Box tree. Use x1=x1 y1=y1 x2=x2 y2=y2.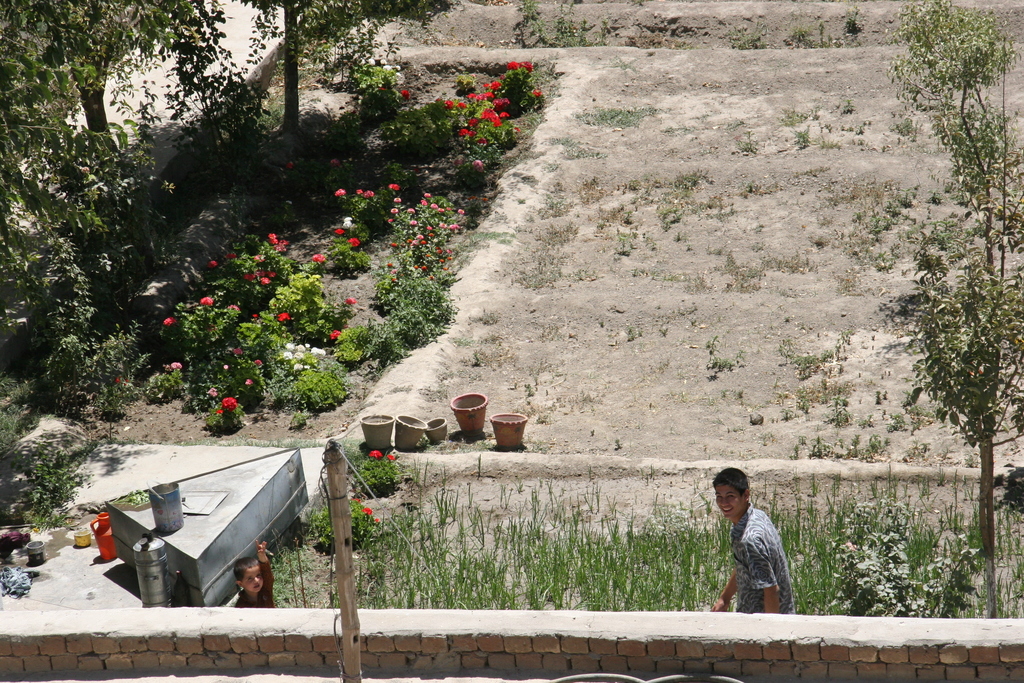
x1=470 y1=101 x2=495 y2=135.
